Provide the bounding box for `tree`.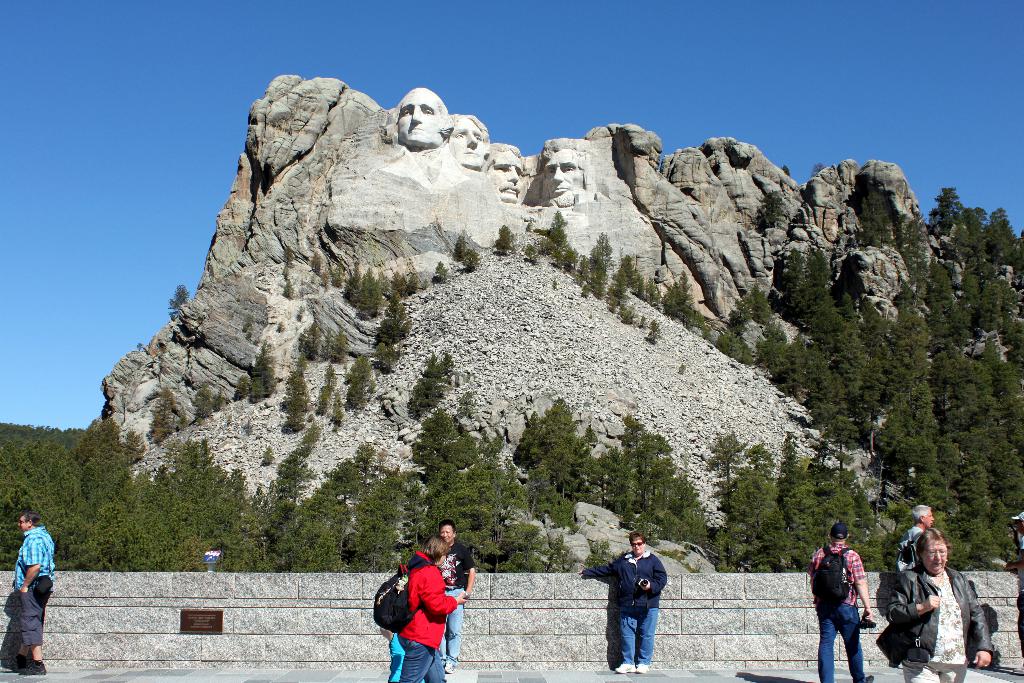
[72,411,156,502].
